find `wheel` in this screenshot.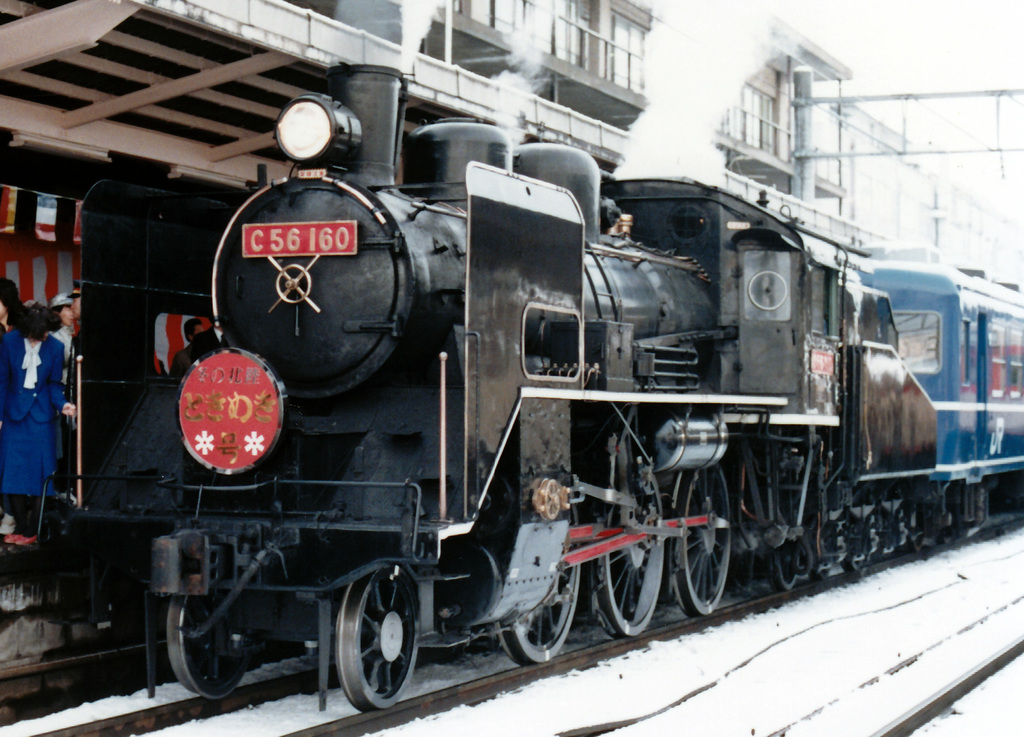
The bounding box for `wheel` is [845,556,861,574].
